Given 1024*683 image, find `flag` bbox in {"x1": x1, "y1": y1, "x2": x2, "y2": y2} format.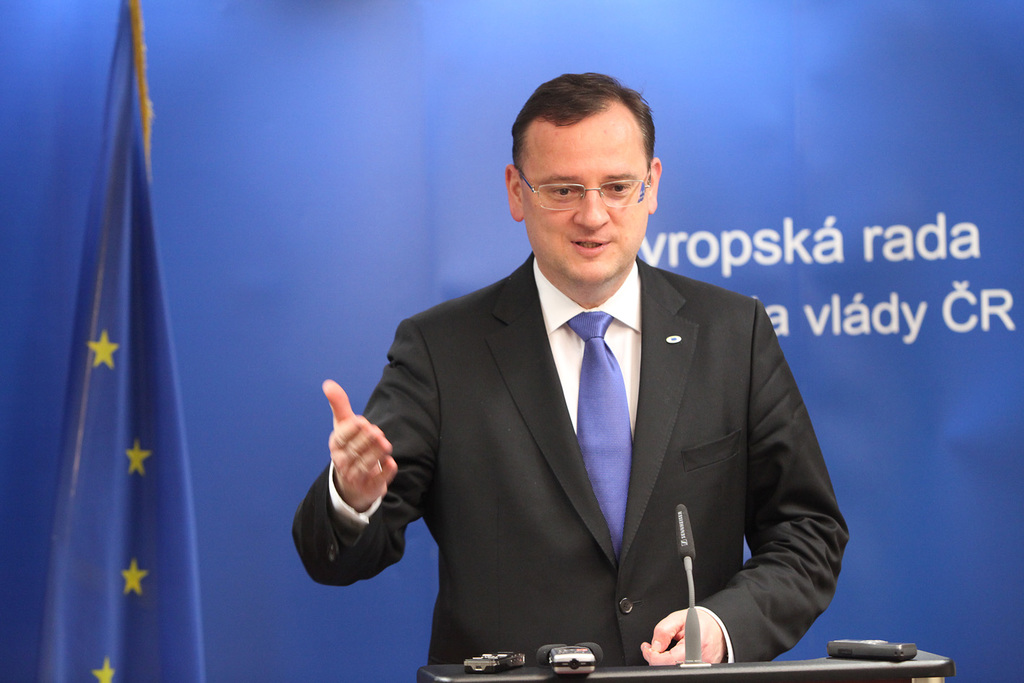
{"x1": 33, "y1": 0, "x2": 204, "y2": 682}.
